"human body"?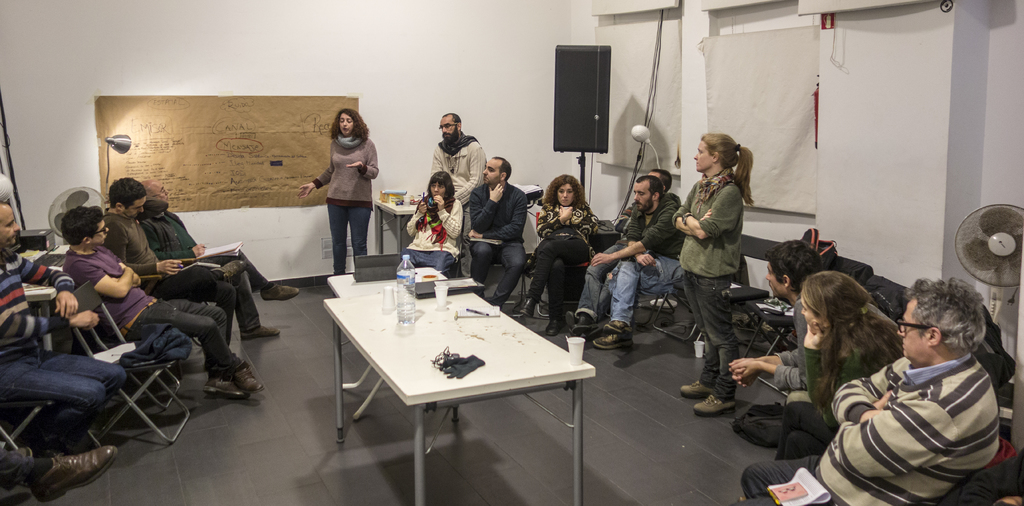
<region>95, 175, 245, 346</region>
